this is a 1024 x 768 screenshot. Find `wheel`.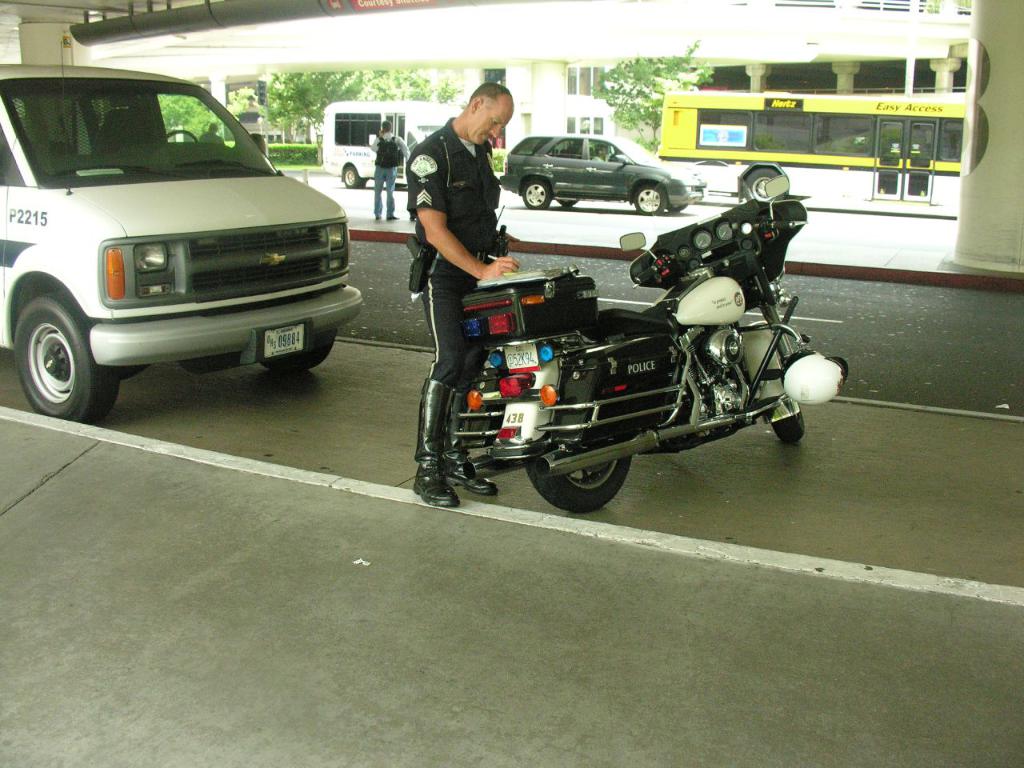
Bounding box: locate(261, 319, 337, 375).
